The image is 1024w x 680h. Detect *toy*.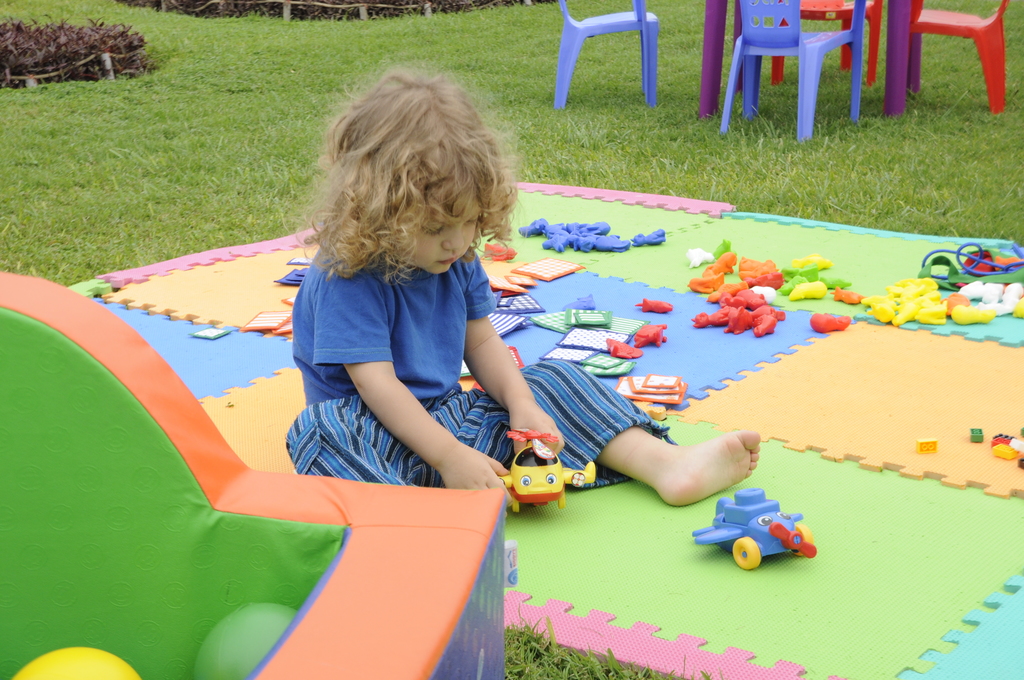
Detection: locate(689, 247, 714, 268).
